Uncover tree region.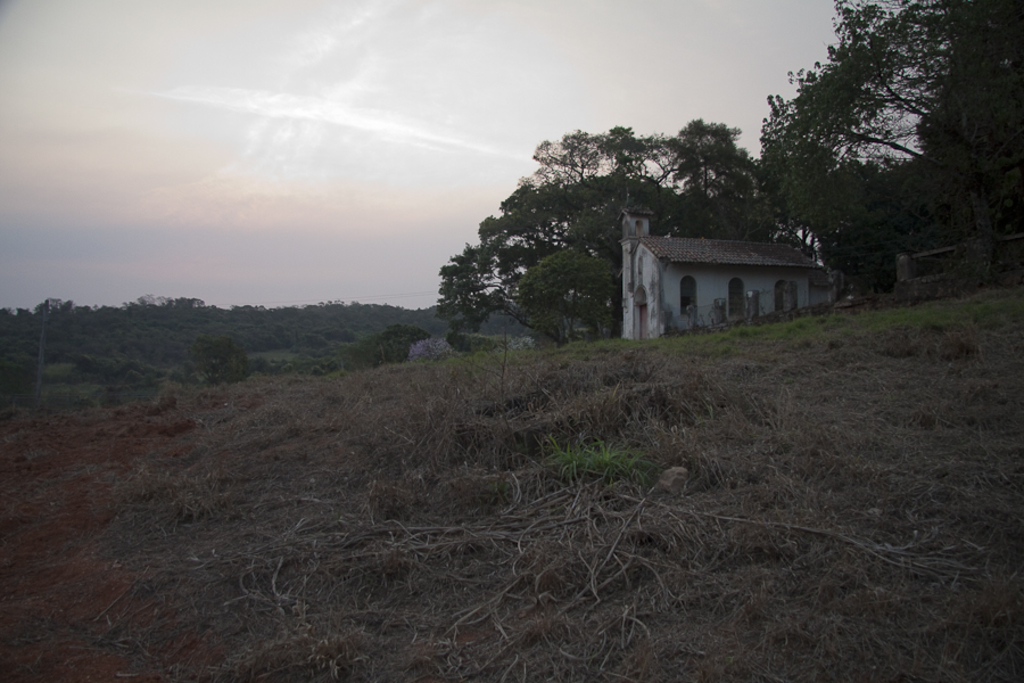
Uncovered: (181,329,250,390).
